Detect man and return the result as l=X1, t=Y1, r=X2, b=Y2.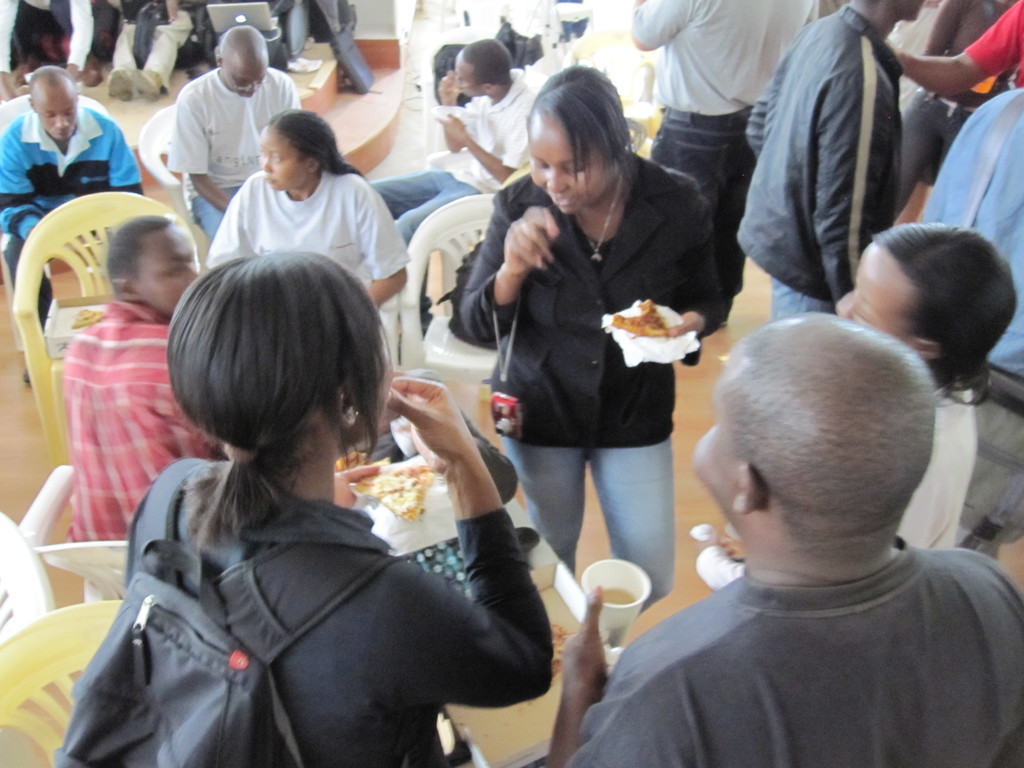
l=541, t=315, r=1023, b=767.
